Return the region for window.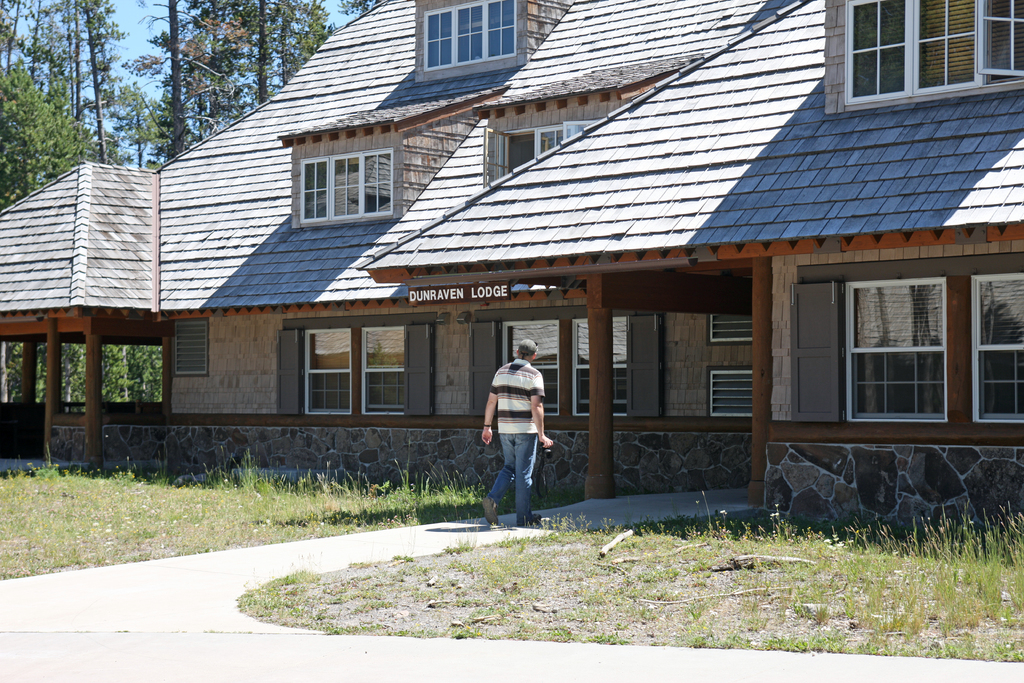
left=305, top=329, right=353, bottom=413.
